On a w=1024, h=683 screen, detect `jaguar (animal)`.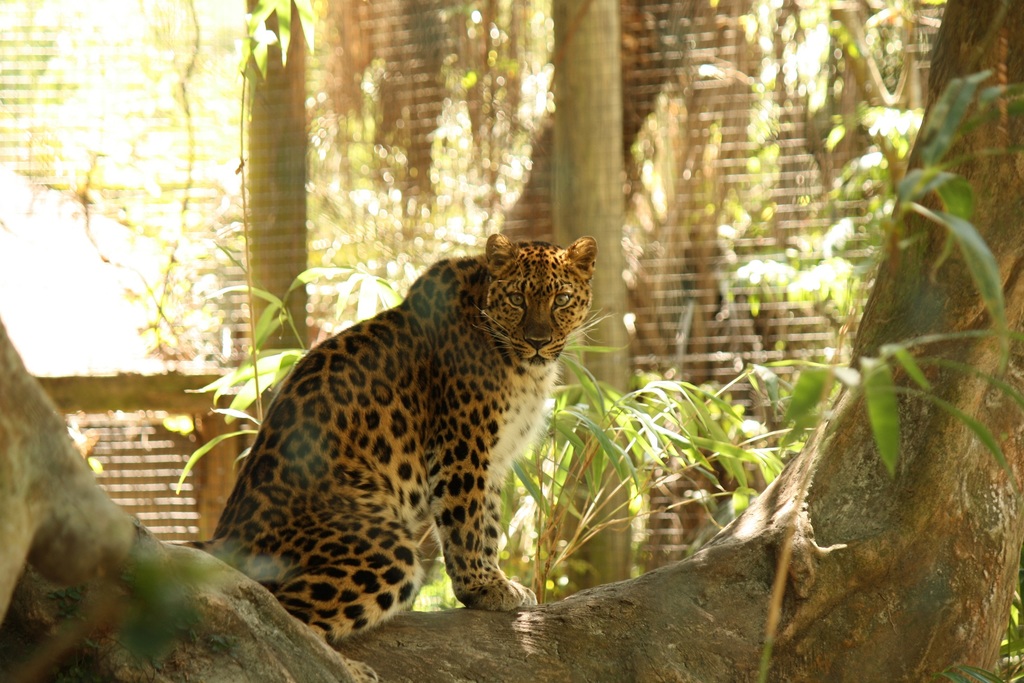
x1=174, y1=233, x2=619, y2=682.
